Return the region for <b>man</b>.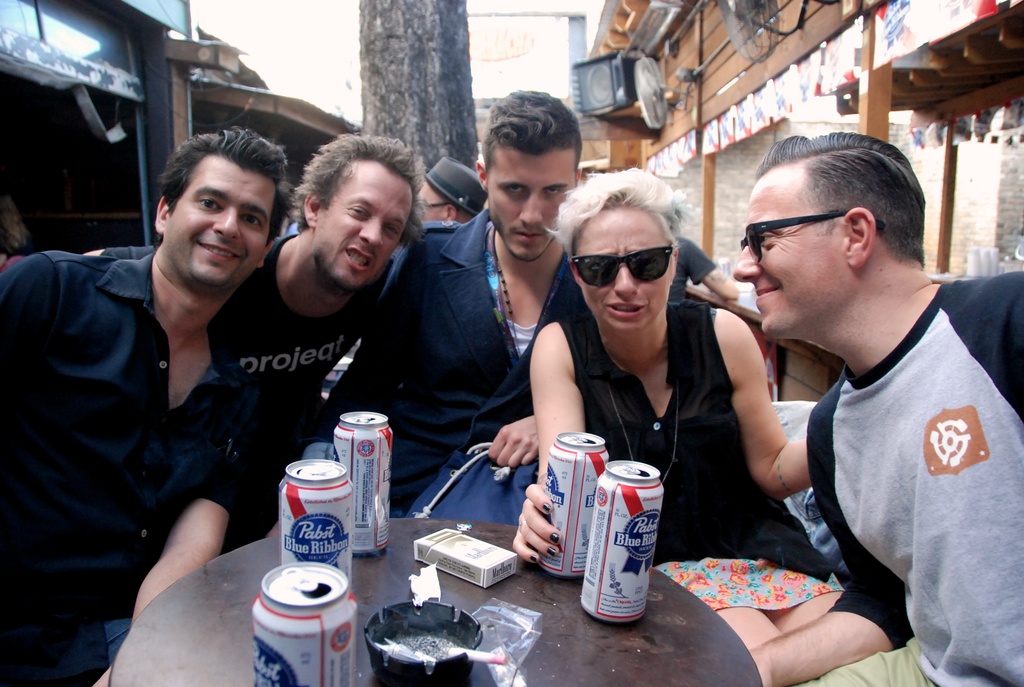
Rect(328, 89, 583, 518).
